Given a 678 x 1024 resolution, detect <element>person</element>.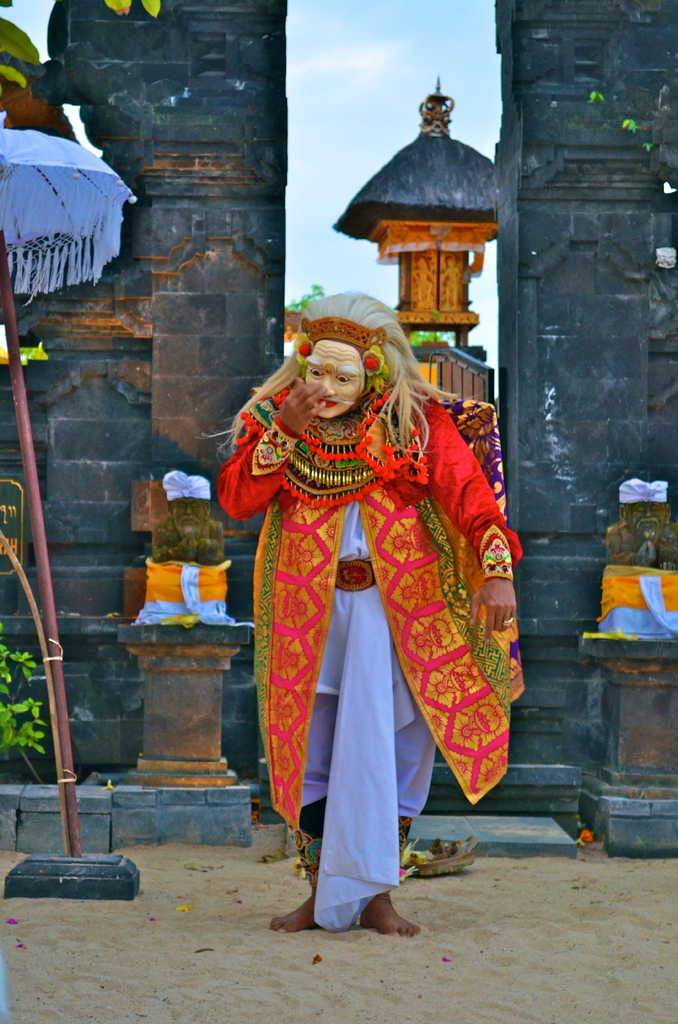
crop(231, 276, 510, 920).
